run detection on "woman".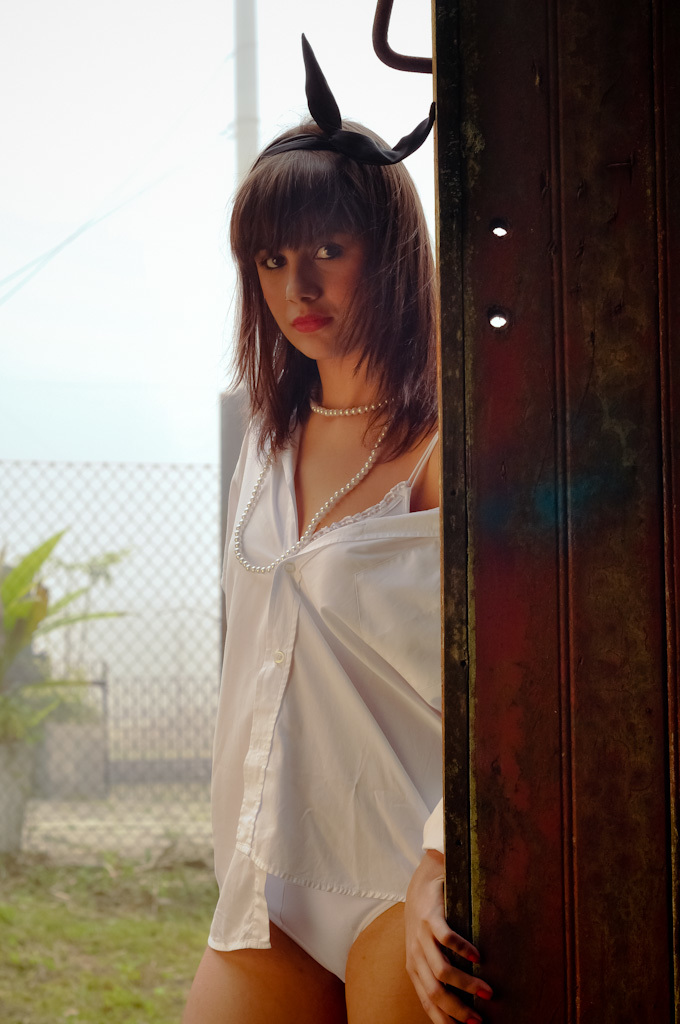
Result: <region>173, 60, 465, 1018</region>.
